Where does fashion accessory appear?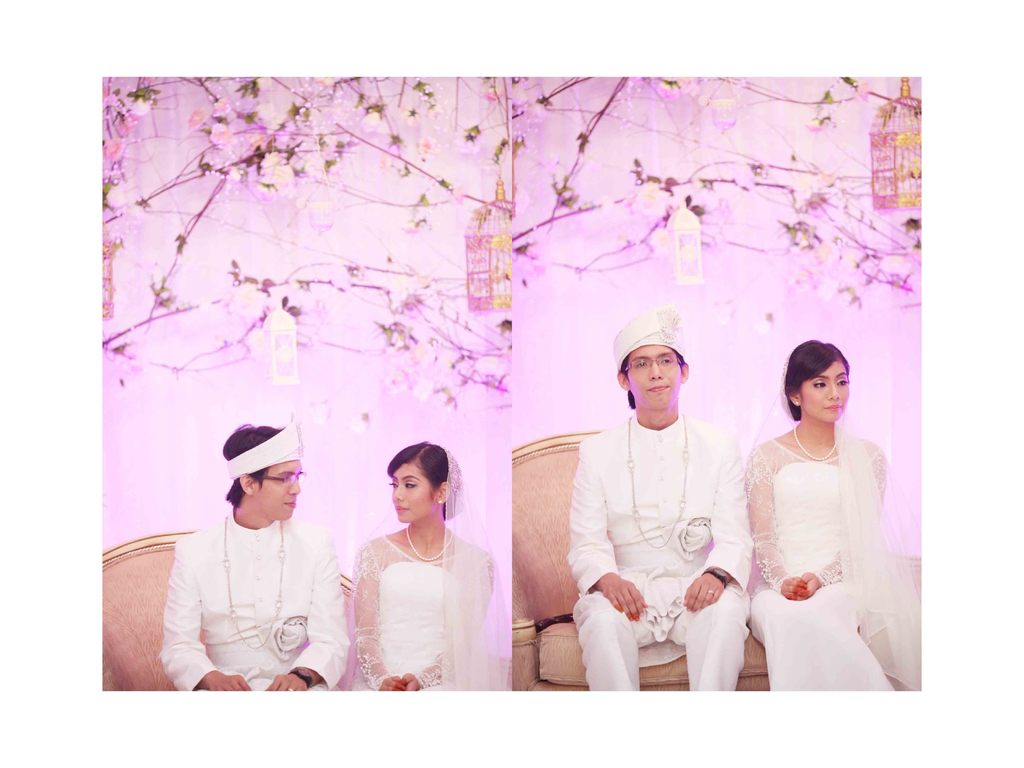
Appears at region(706, 590, 714, 594).
